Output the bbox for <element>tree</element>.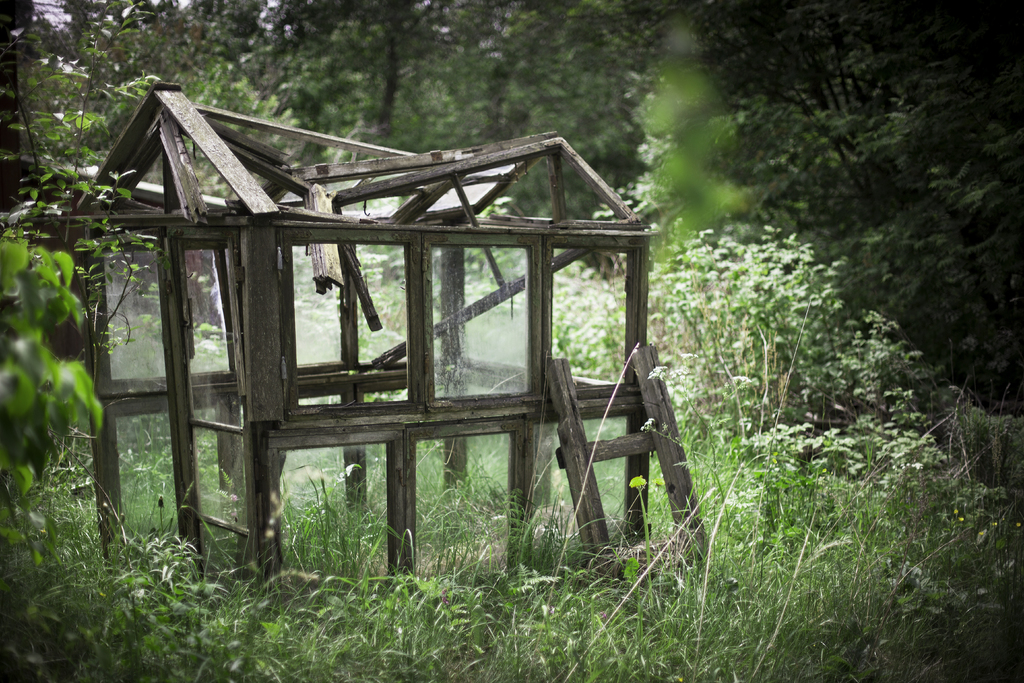
bbox=[432, 0, 629, 235].
